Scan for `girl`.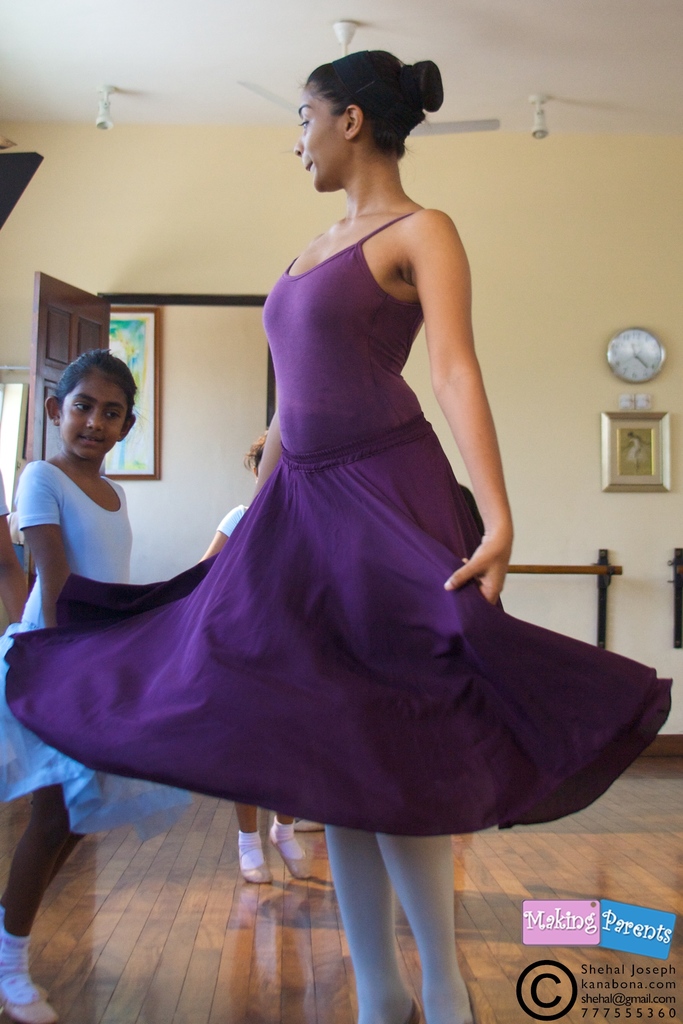
Scan result: bbox=(1, 44, 677, 1023).
